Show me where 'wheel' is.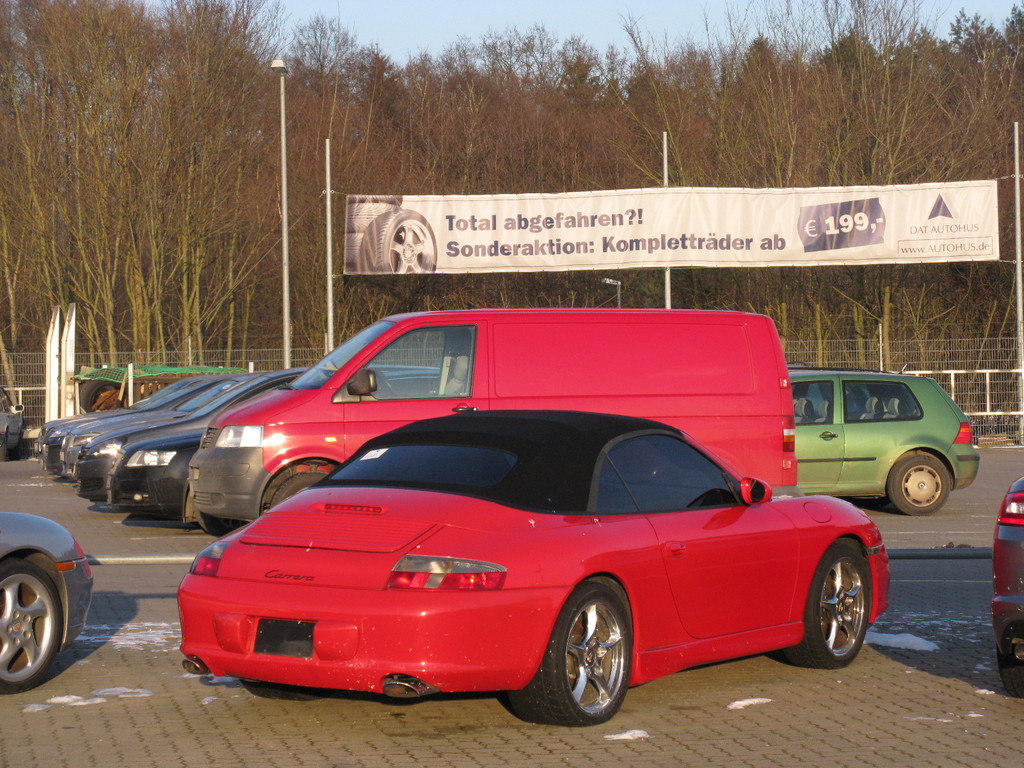
'wheel' is at detection(780, 536, 870, 669).
